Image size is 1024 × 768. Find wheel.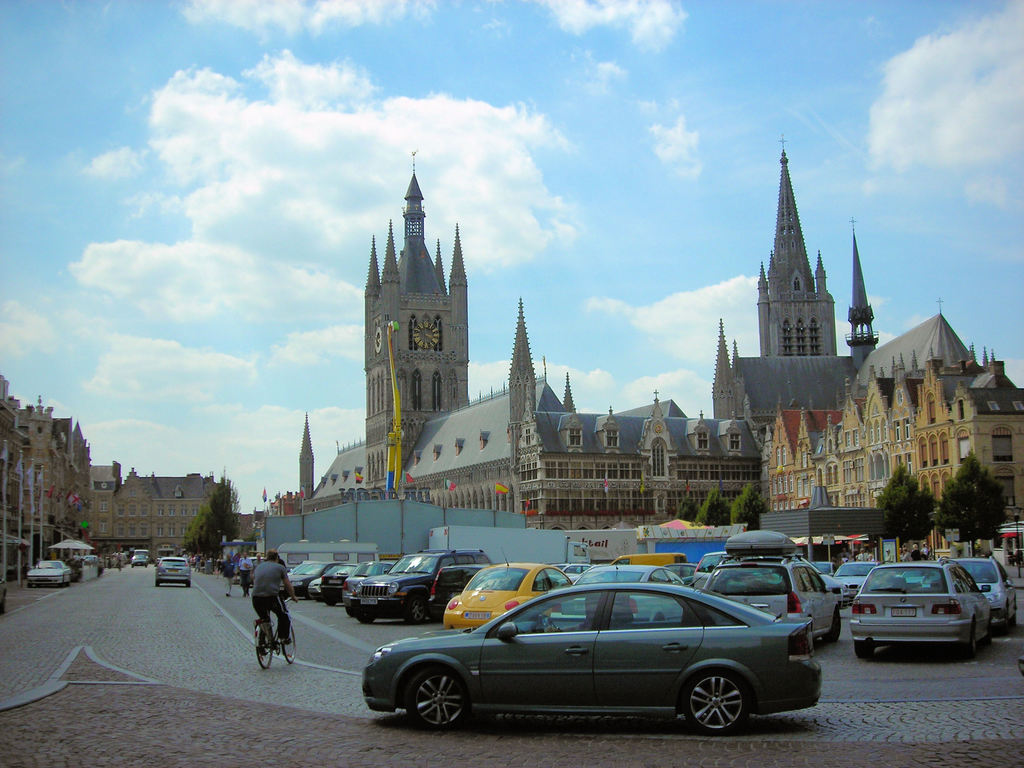
Rect(824, 607, 842, 642).
